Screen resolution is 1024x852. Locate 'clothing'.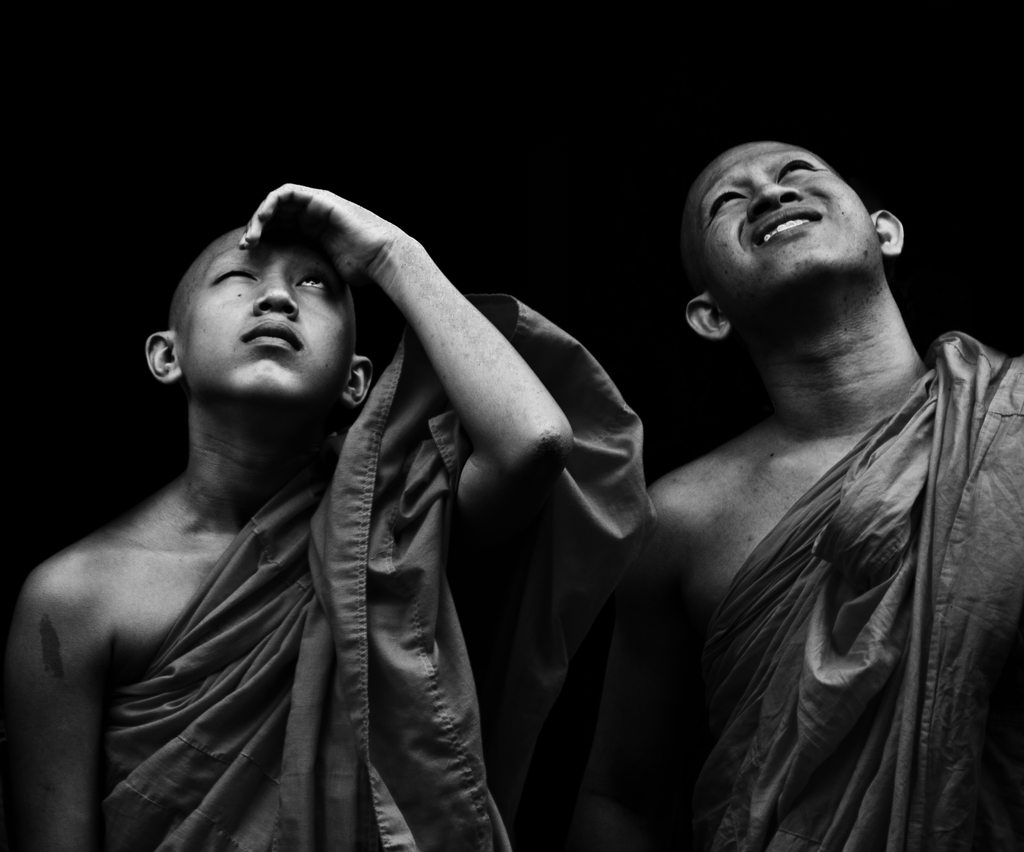
[left=0, top=296, right=496, bottom=839].
